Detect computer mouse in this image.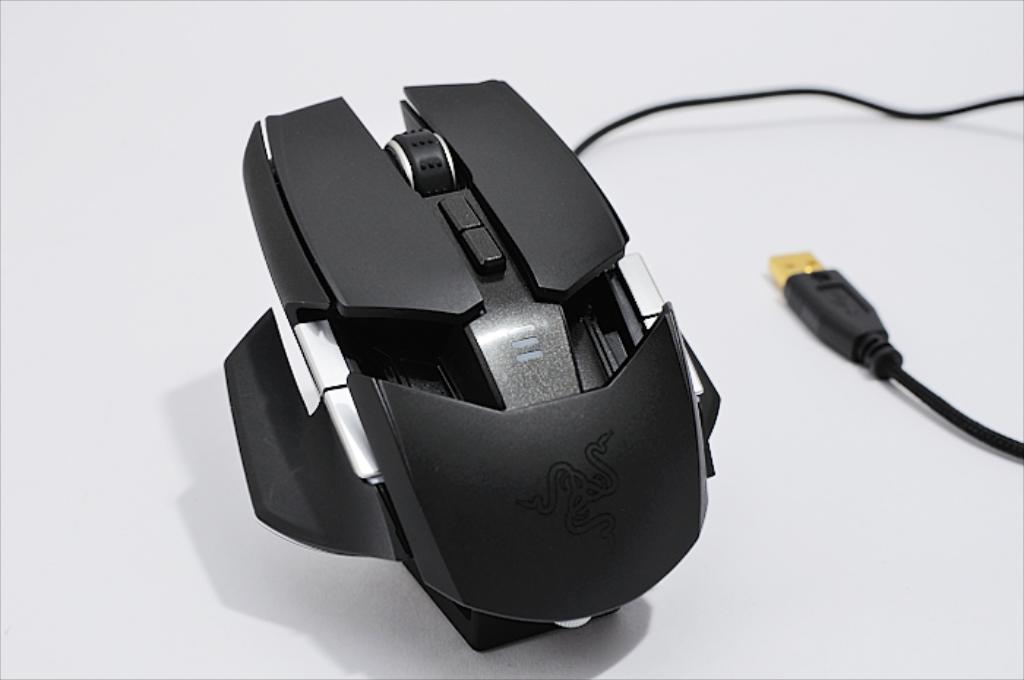
Detection: box(218, 75, 723, 658).
